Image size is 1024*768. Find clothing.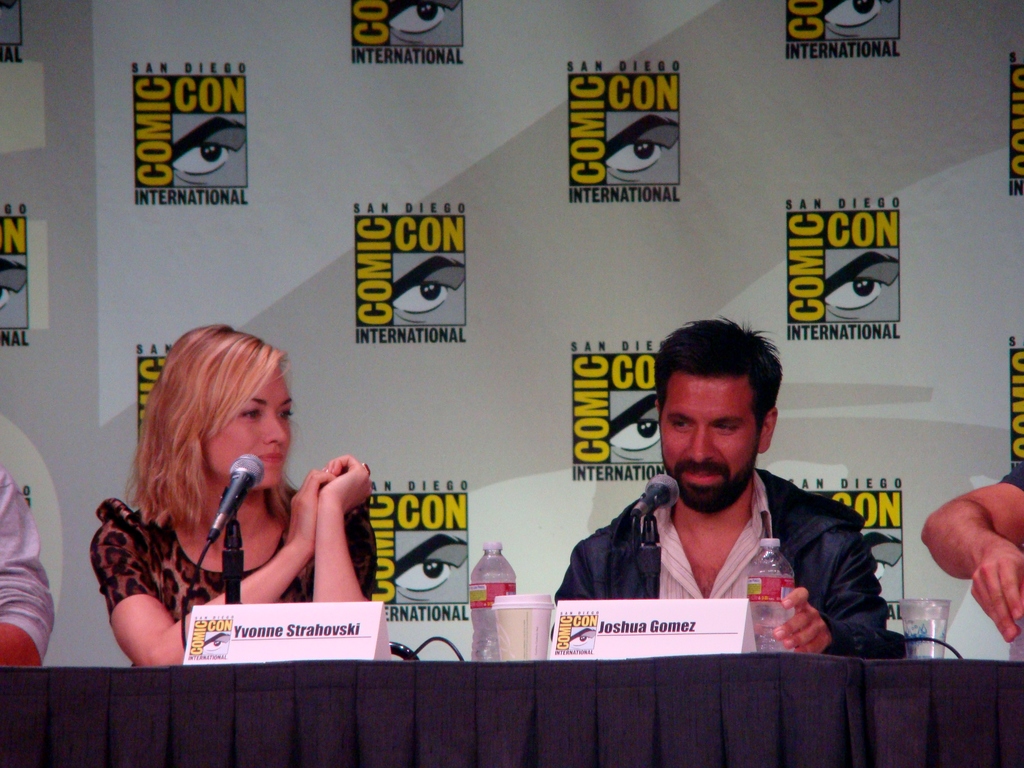
rect(998, 463, 1023, 507).
